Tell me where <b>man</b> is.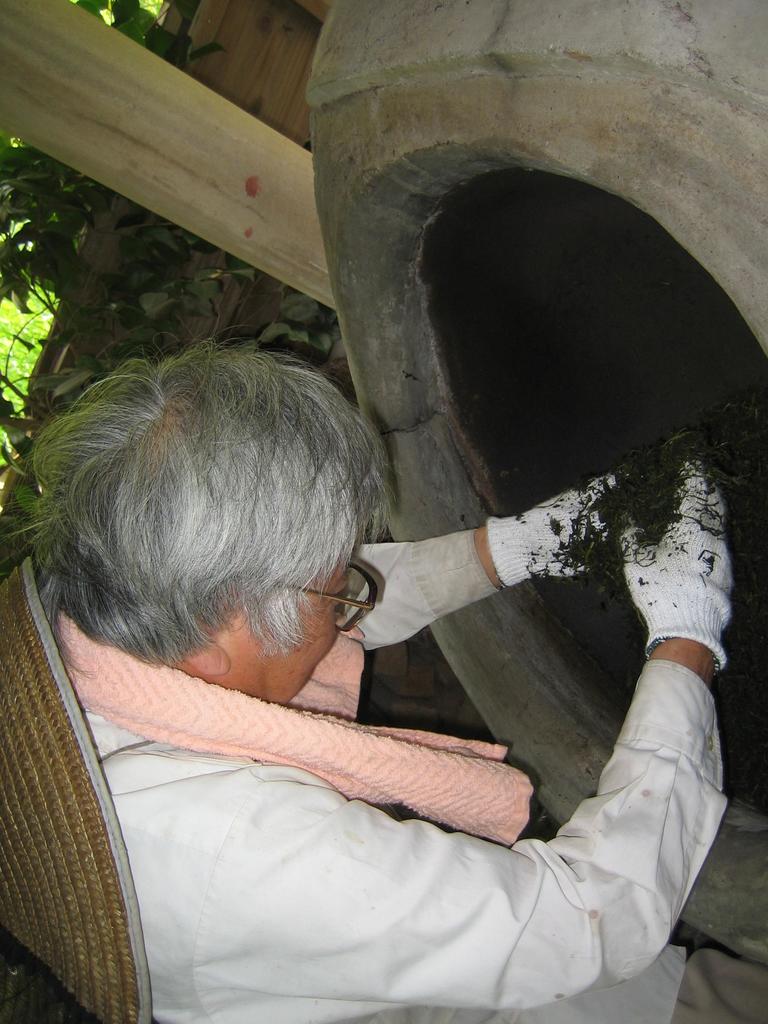
<b>man</b> is at (45, 281, 762, 962).
